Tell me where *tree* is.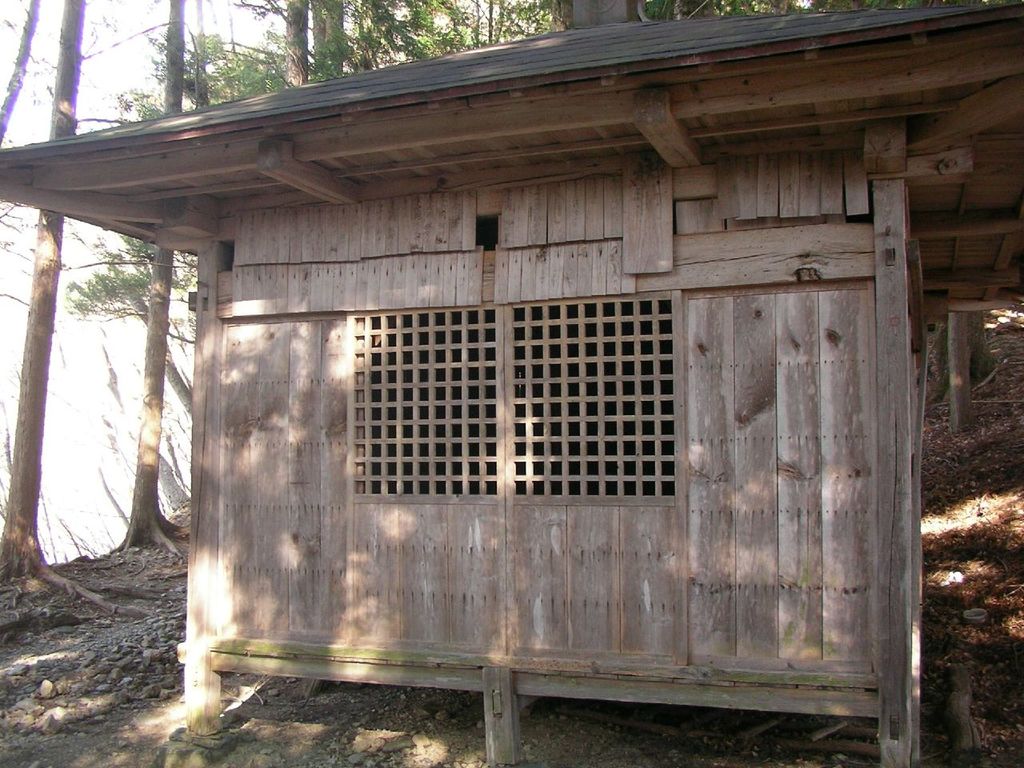
*tree* is at Rect(0, 0, 175, 597).
